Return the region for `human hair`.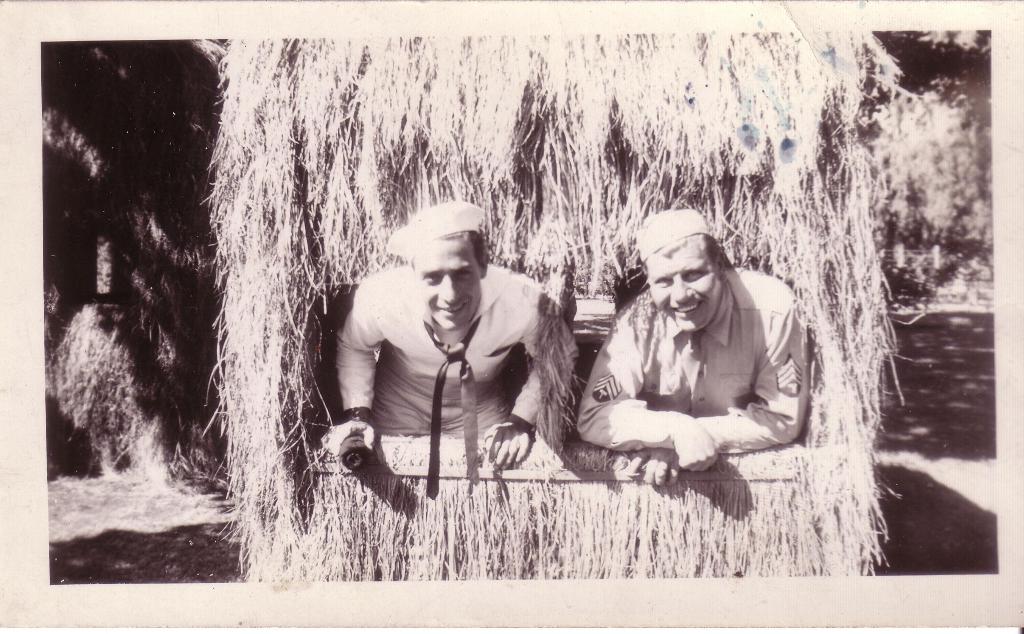
[x1=439, y1=230, x2=490, y2=275].
